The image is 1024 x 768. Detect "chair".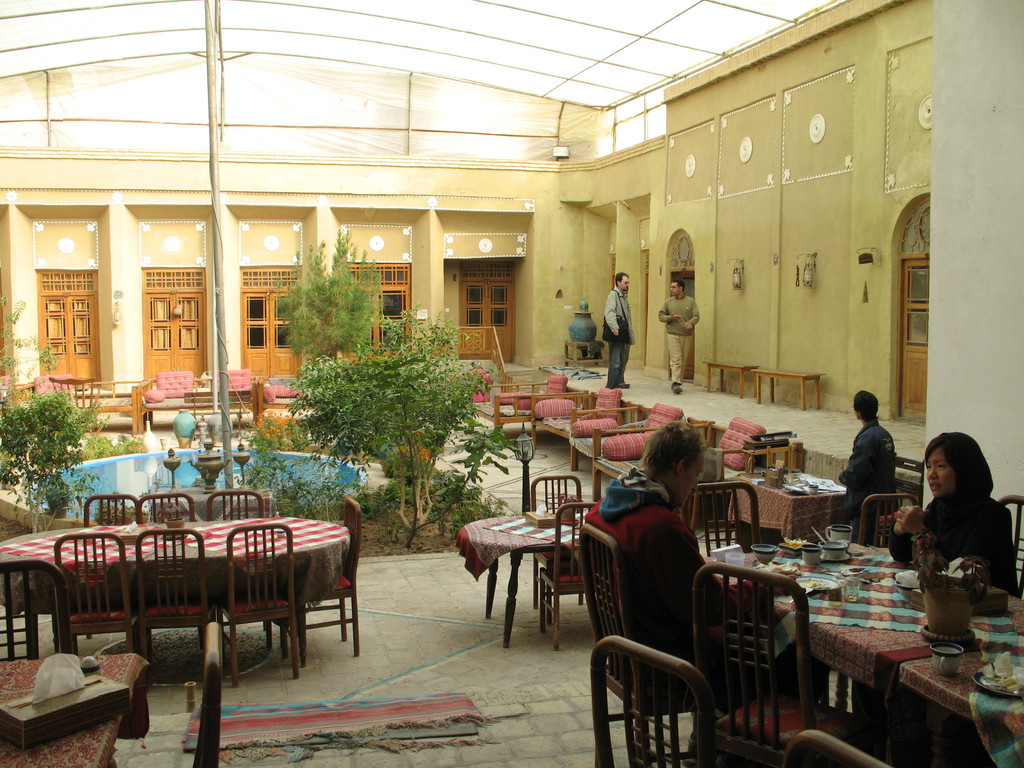
Detection: box(680, 484, 766, 555).
